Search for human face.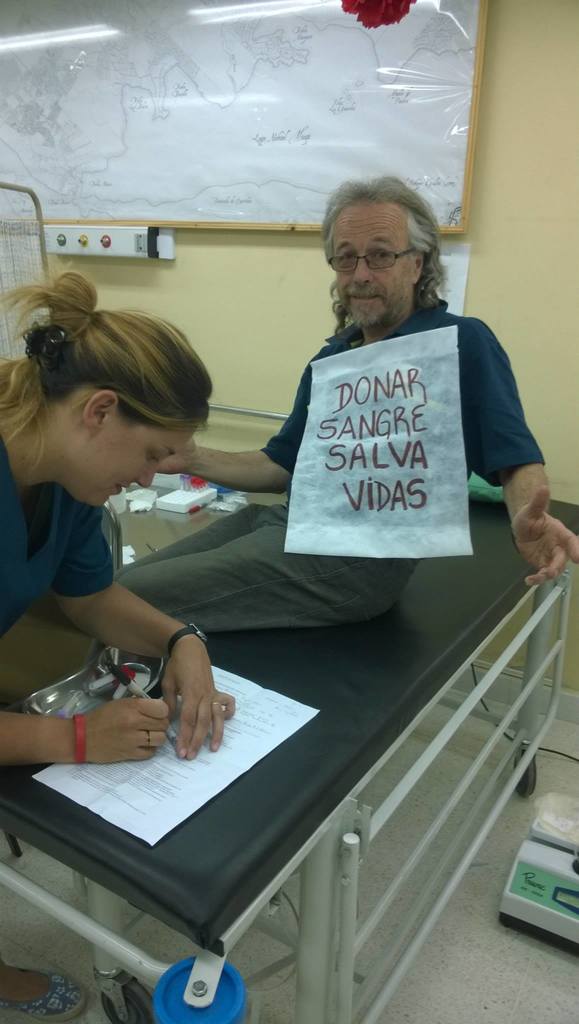
Found at 328, 202, 417, 330.
